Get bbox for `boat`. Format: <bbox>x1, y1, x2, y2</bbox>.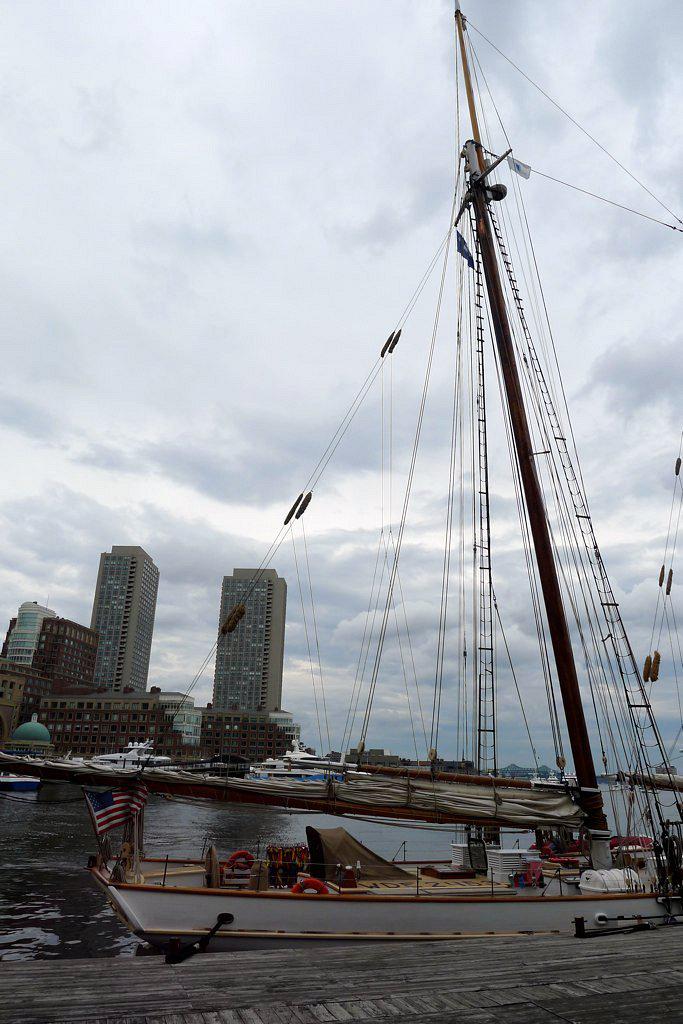
<bbox>109, 49, 682, 980</bbox>.
